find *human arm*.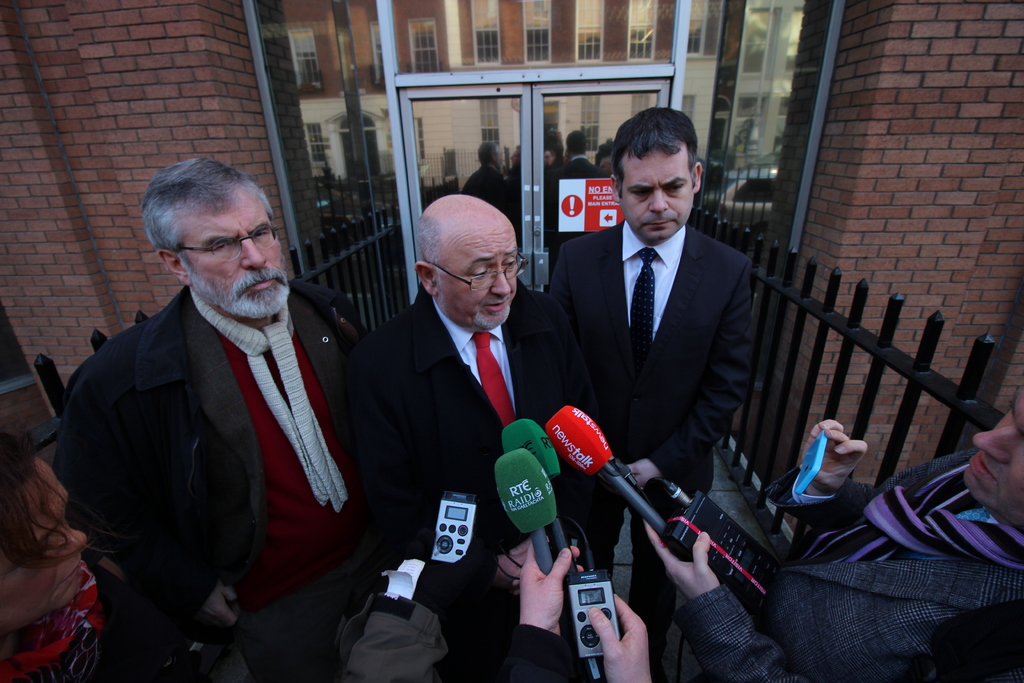
pyautogui.locateOnScreen(584, 575, 655, 682).
